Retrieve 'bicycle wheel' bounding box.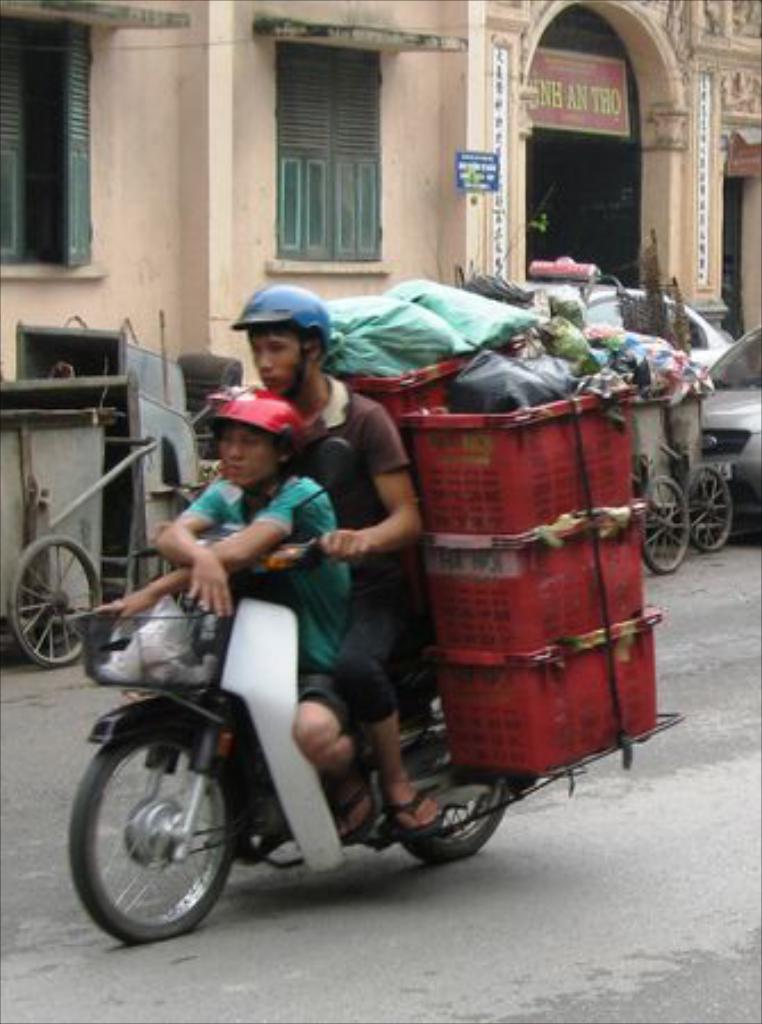
Bounding box: rect(77, 712, 248, 953).
